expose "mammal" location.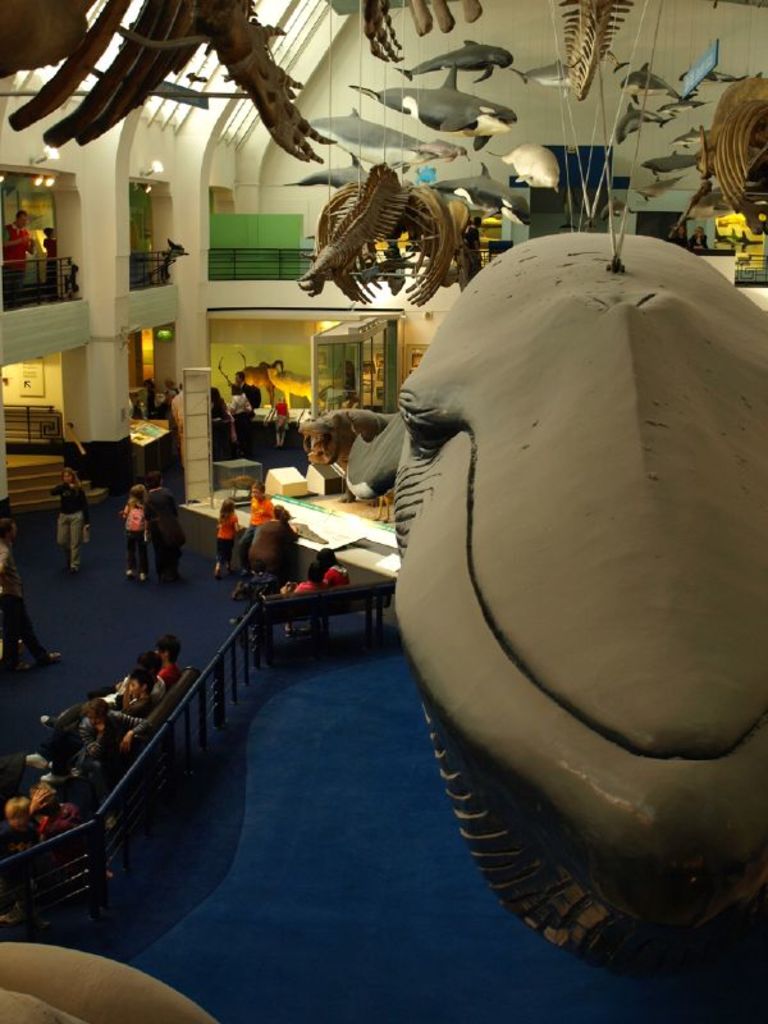
Exposed at x1=0 y1=513 x2=68 y2=671.
